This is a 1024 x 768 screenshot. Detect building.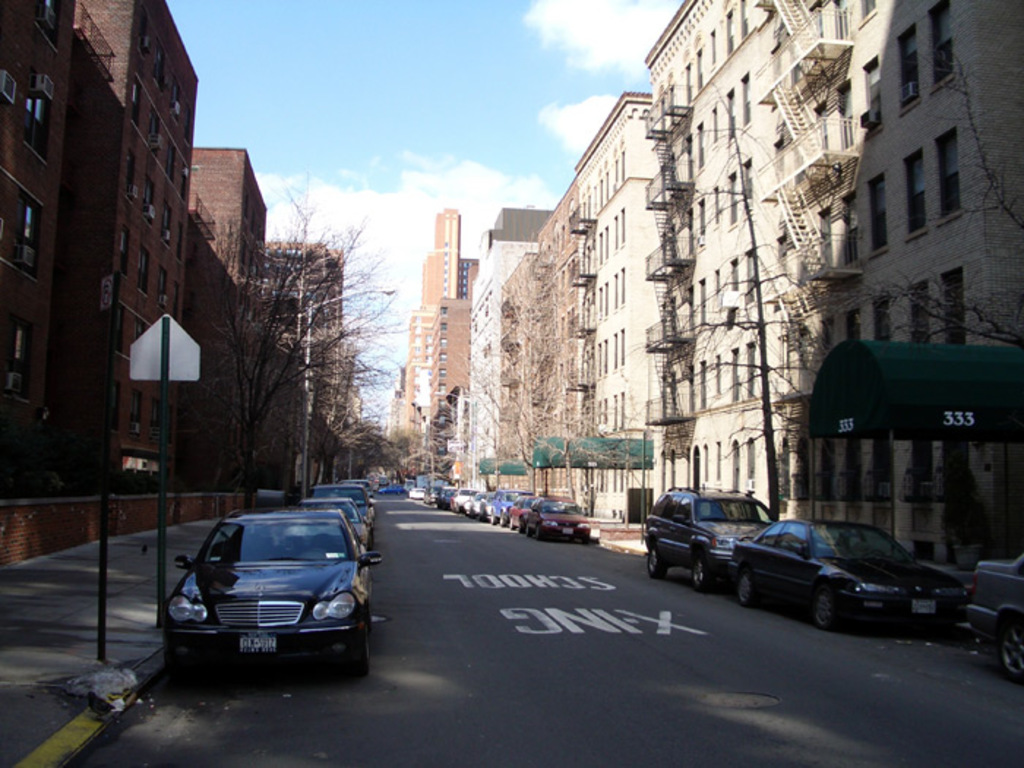
detection(0, 0, 197, 490).
